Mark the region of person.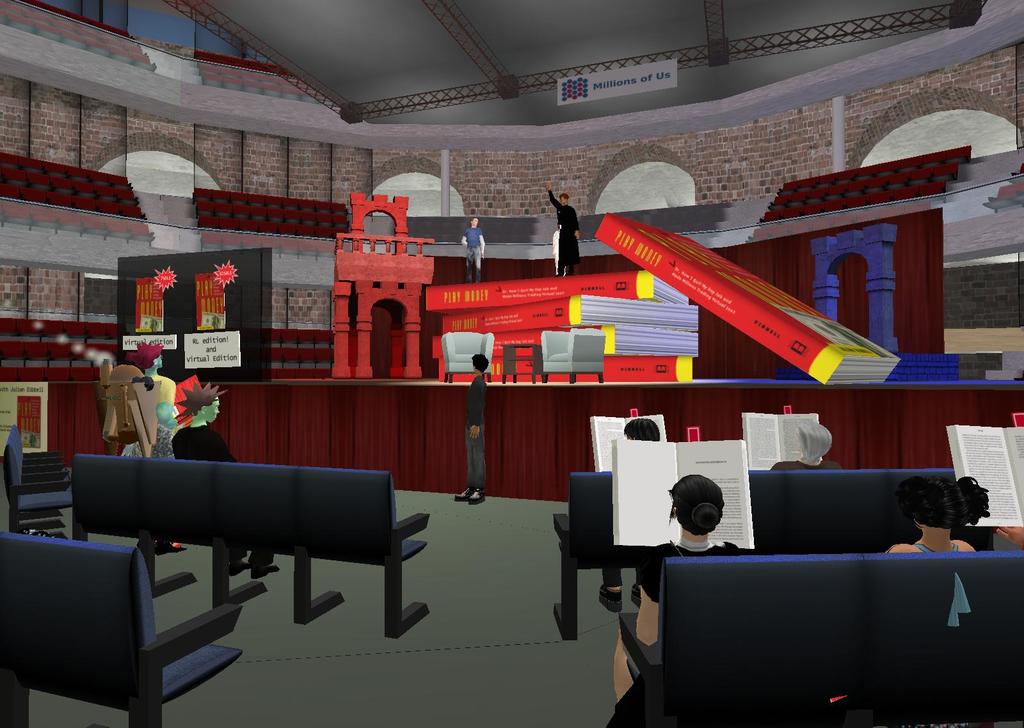
Region: {"left": 989, "top": 525, "right": 1023, "bottom": 553}.
